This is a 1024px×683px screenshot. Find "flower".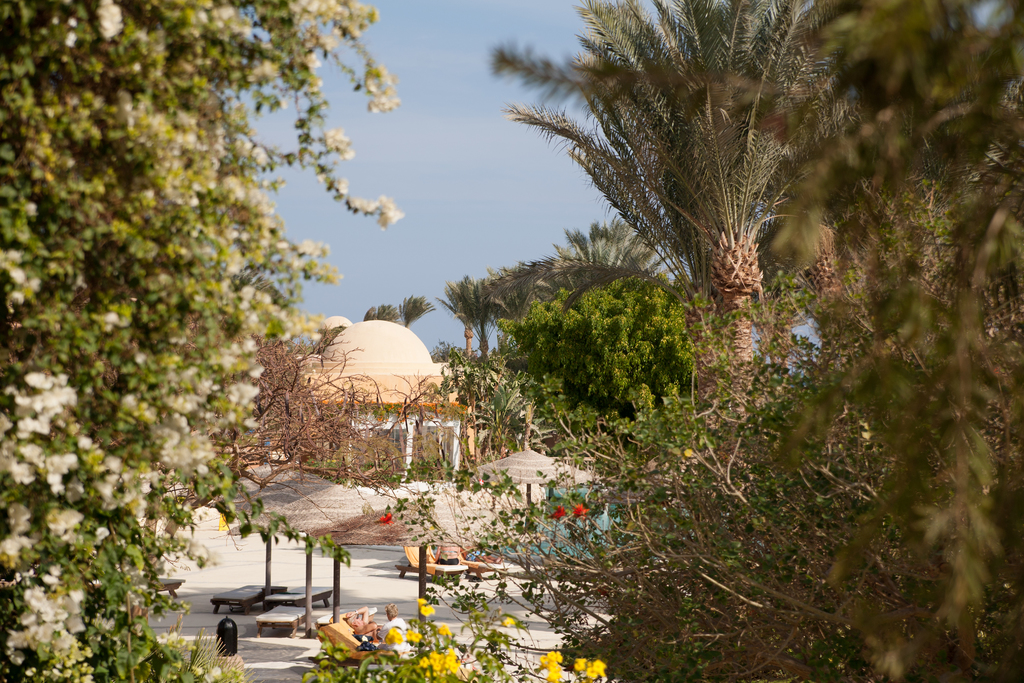
Bounding box: {"x1": 380, "y1": 626, "x2": 403, "y2": 646}.
